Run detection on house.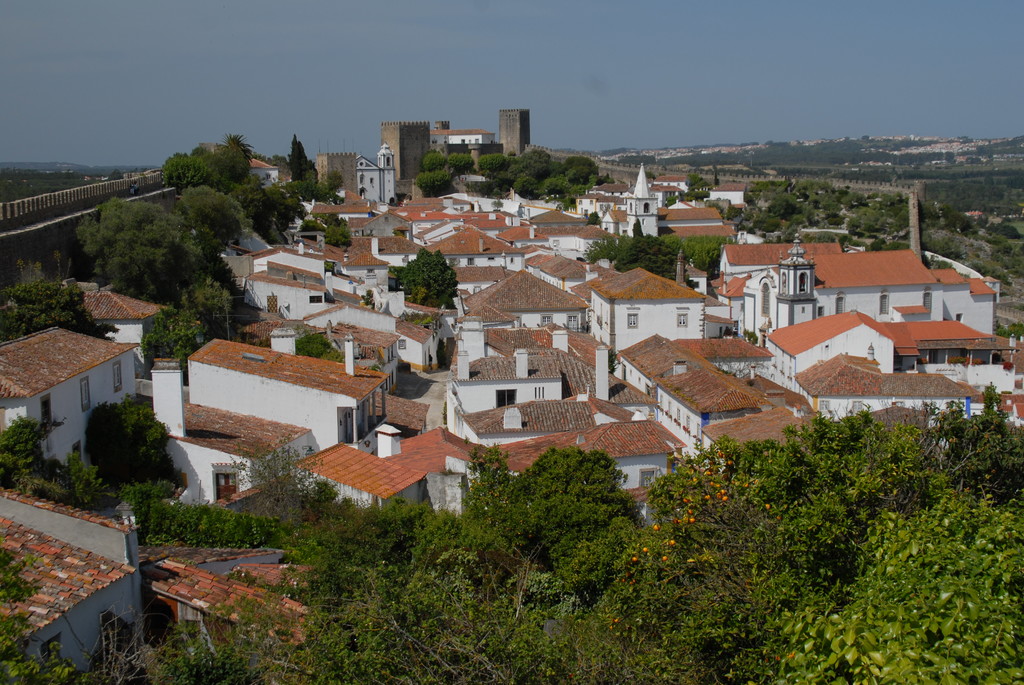
Result: select_region(473, 400, 643, 430).
